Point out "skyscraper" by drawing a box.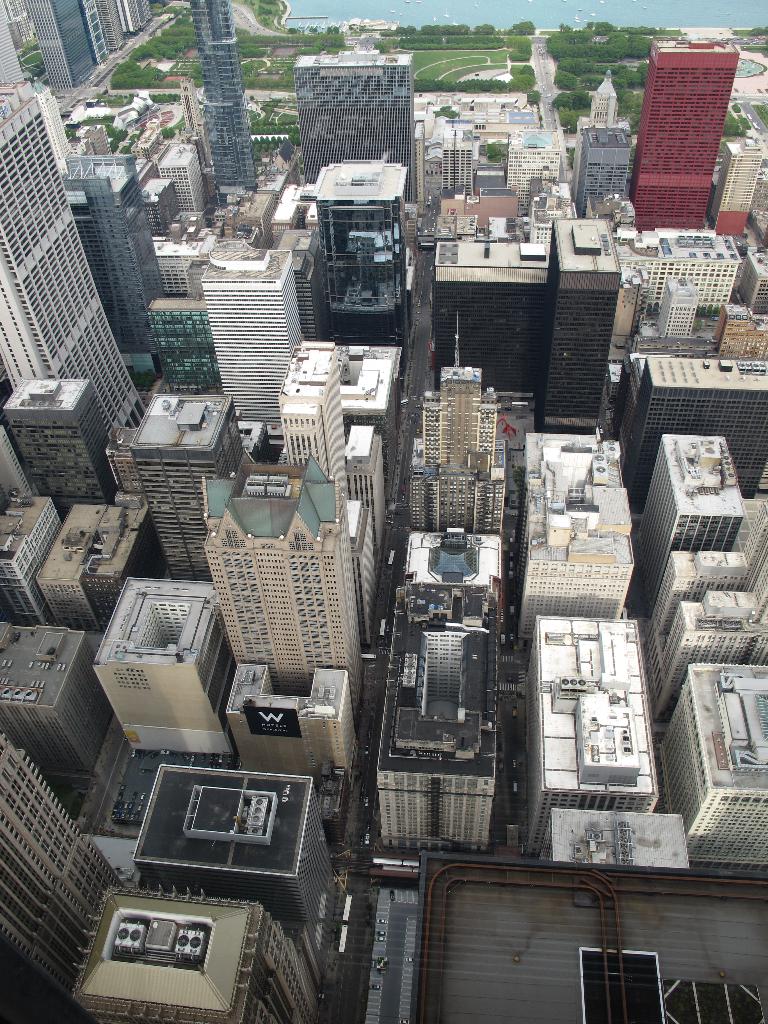
{"left": 1, "top": 735, "right": 124, "bottom": 1022}.
